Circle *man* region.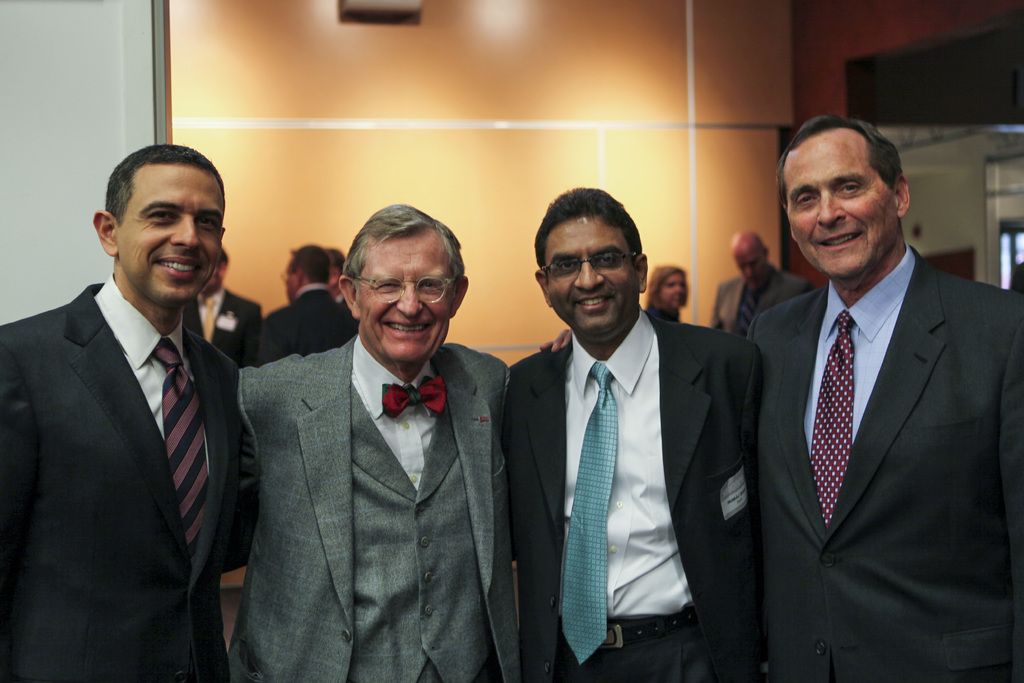
Region: 234/253/368/388.
